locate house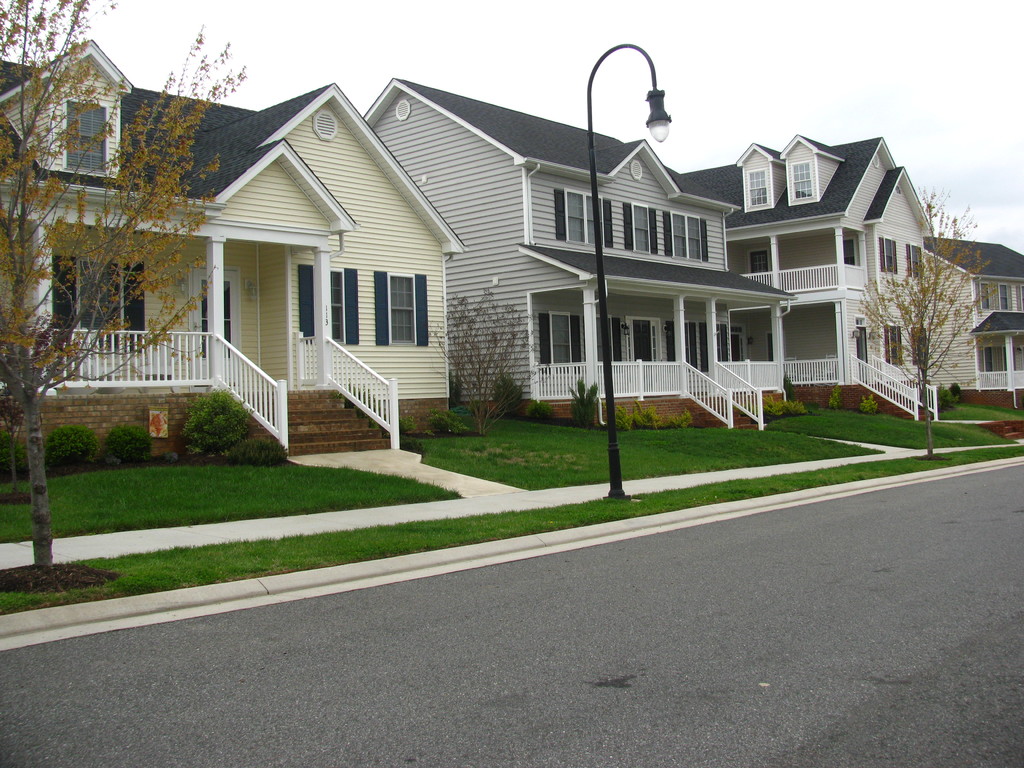
x1=929 y1=237 x2=1023 y2=436
